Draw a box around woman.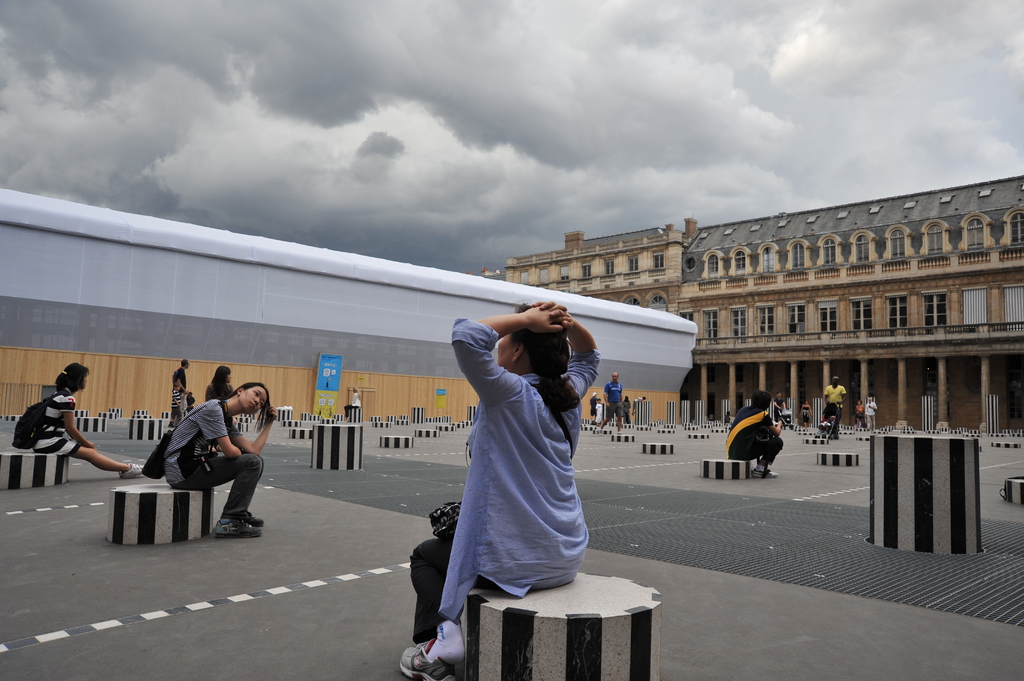
left=150, top=374, right=273, bottom=537.
